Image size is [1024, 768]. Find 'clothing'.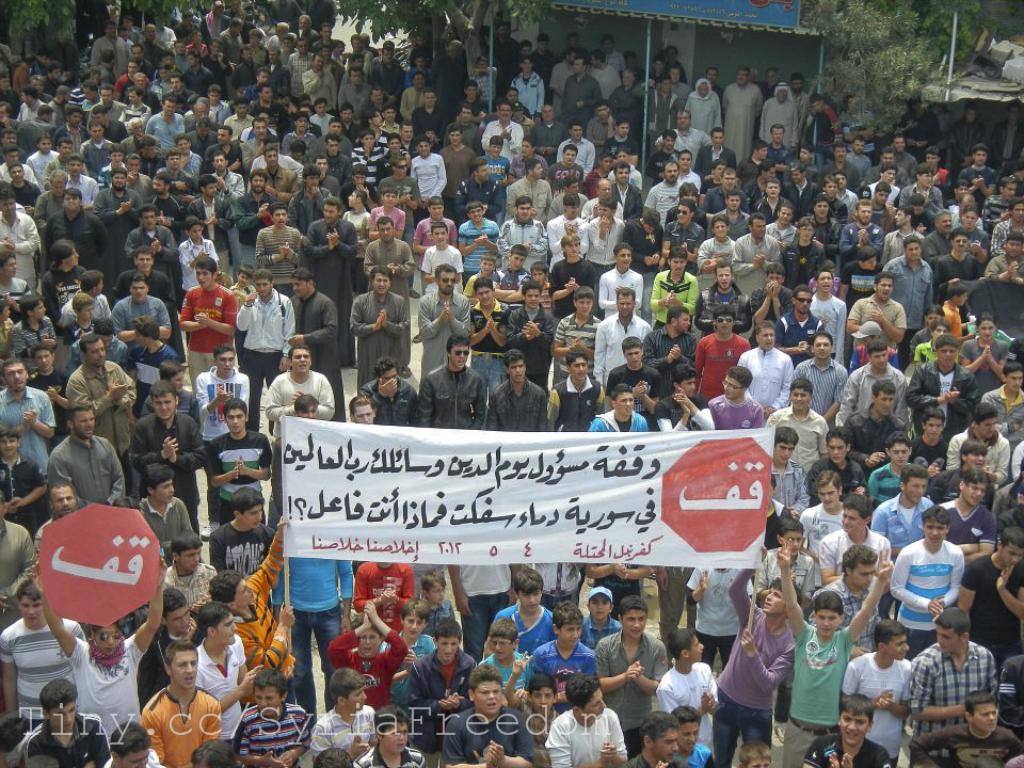
BBox(816, 190, 842, 219).
